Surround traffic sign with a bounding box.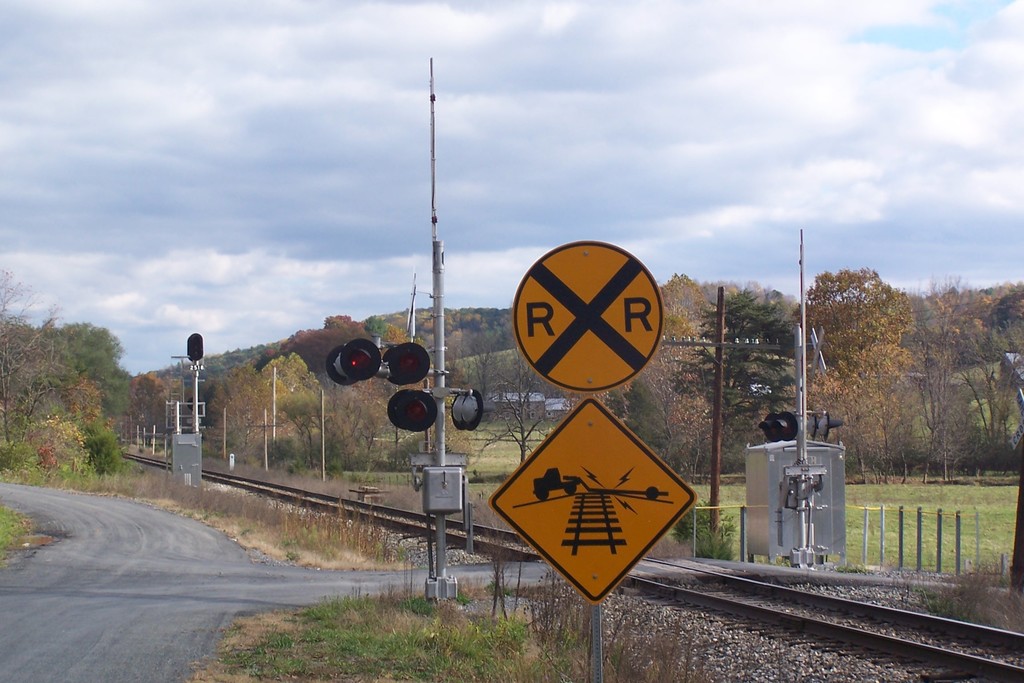
484 399 698 604.
